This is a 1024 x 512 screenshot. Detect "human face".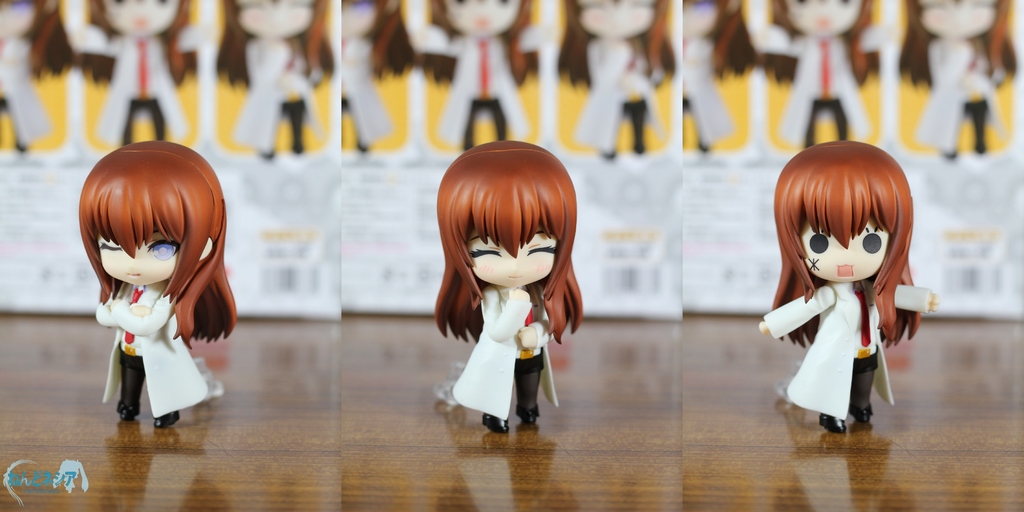
Rect(234, 0, 316, 36).
